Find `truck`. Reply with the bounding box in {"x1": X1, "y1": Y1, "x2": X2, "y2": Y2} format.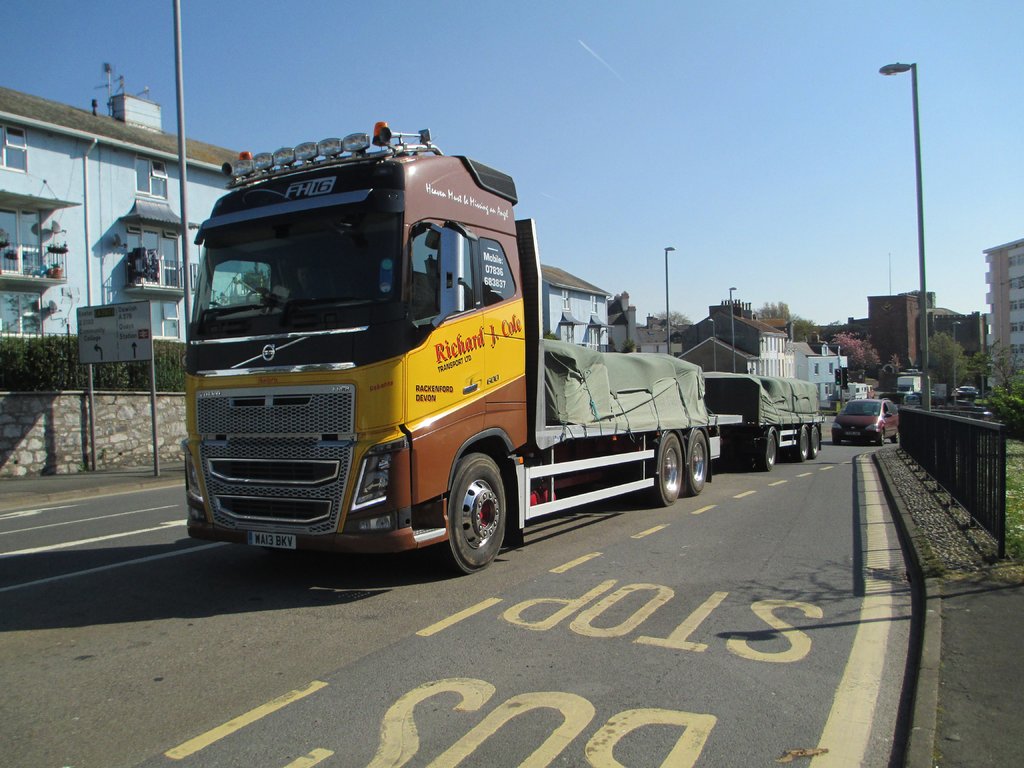
{"x1": 690, "y1": 362, "x2": 838, "y2": 471}.
